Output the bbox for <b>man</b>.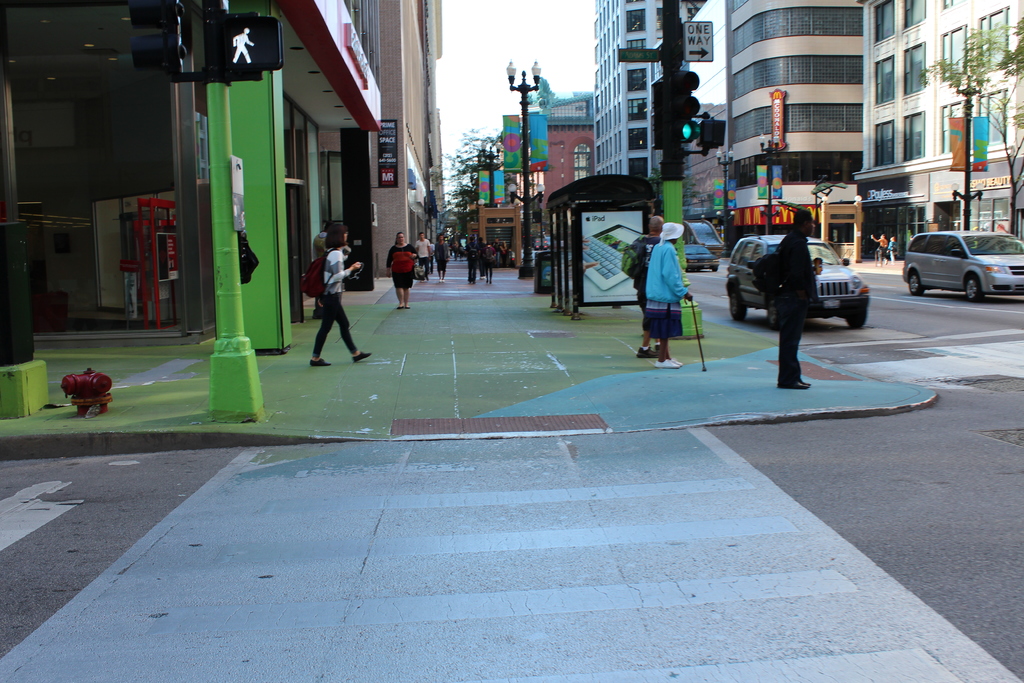
bbox(413, 227, 433, 281).
